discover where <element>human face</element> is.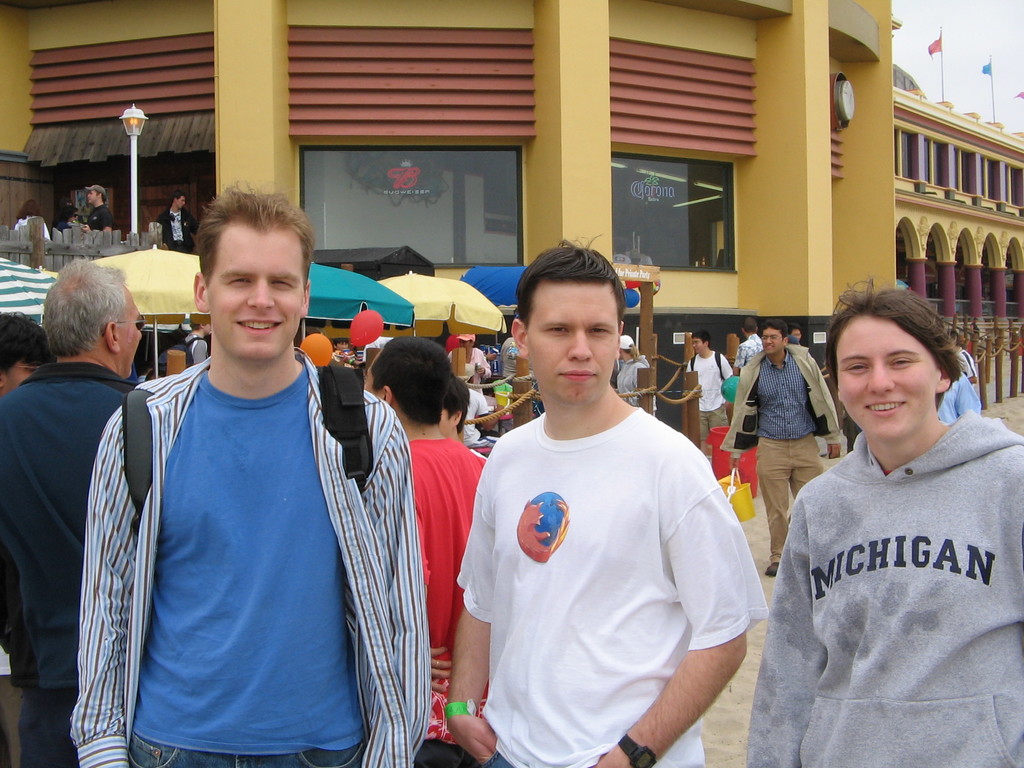
Discovered at crop(3, 367, 35, 390).
